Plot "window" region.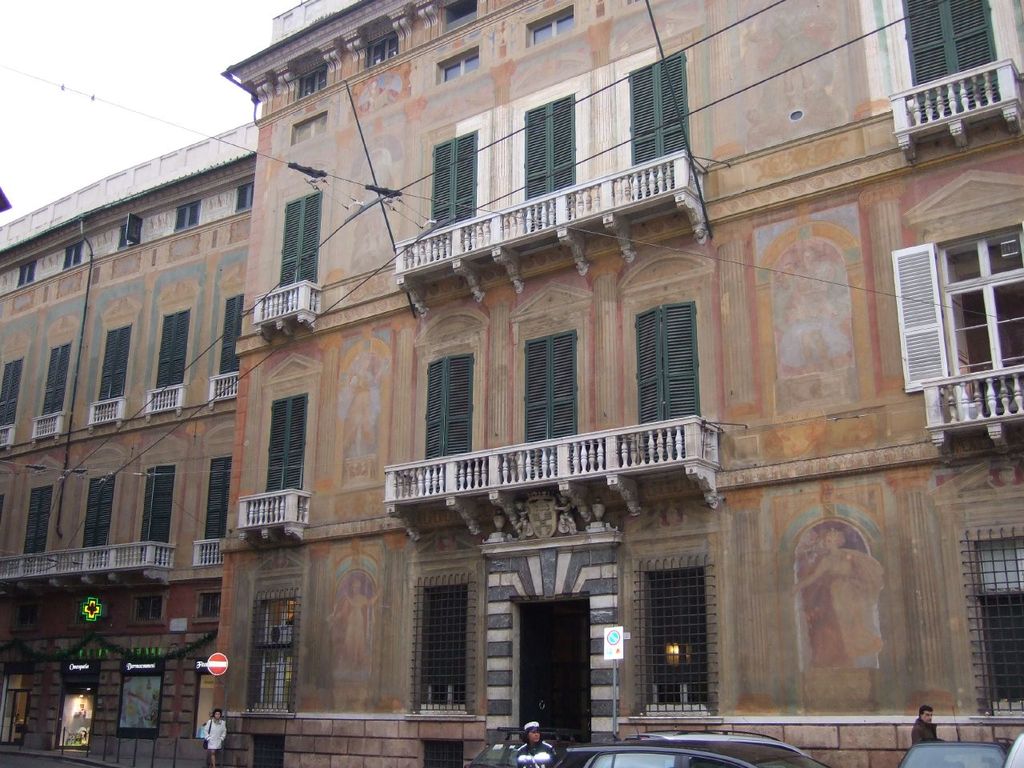
Plotted at select_region(18, 255, 37, 287).
